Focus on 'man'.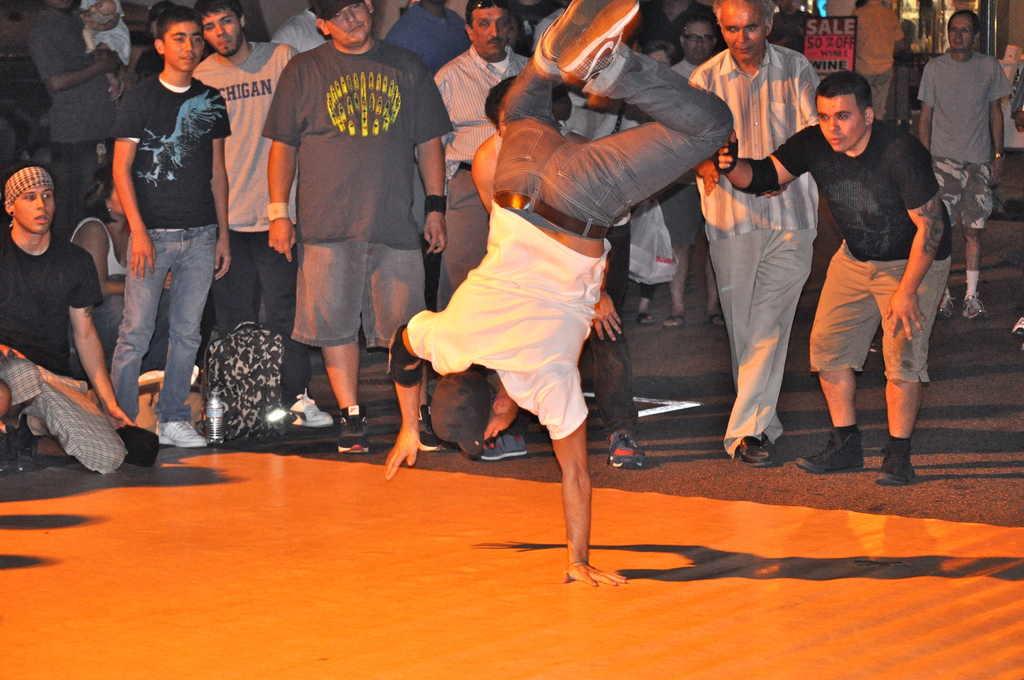
Focused at box(716, 77, 956, 490).
